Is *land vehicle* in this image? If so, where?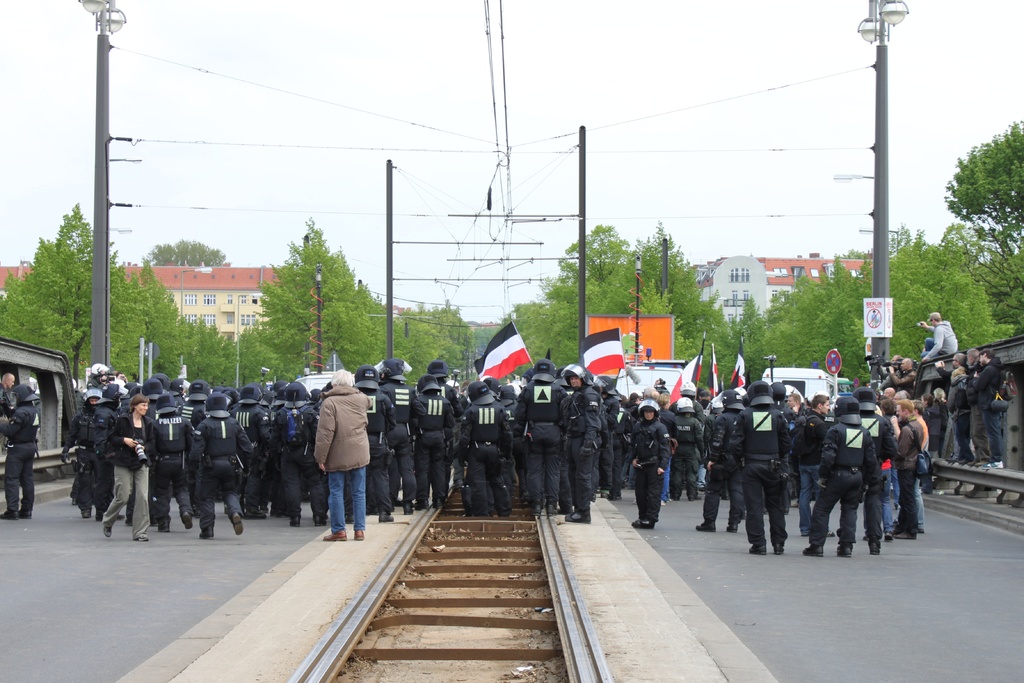
Yes, at bbox=(762, 362, 851, 422).
